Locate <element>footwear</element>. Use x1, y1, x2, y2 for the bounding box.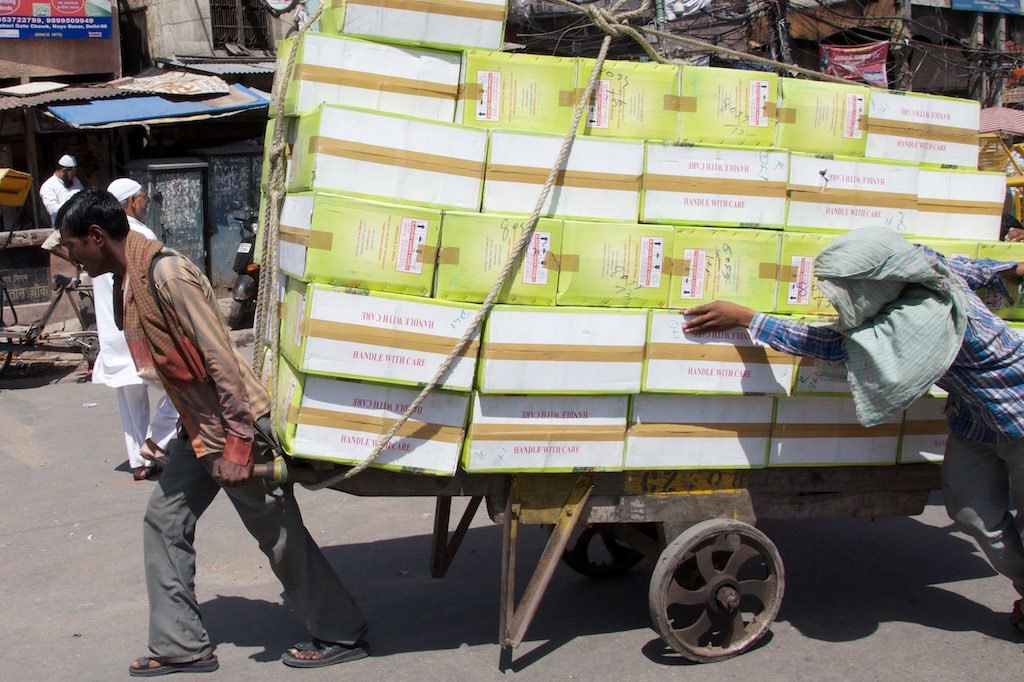
141, 441, 169, 466.
